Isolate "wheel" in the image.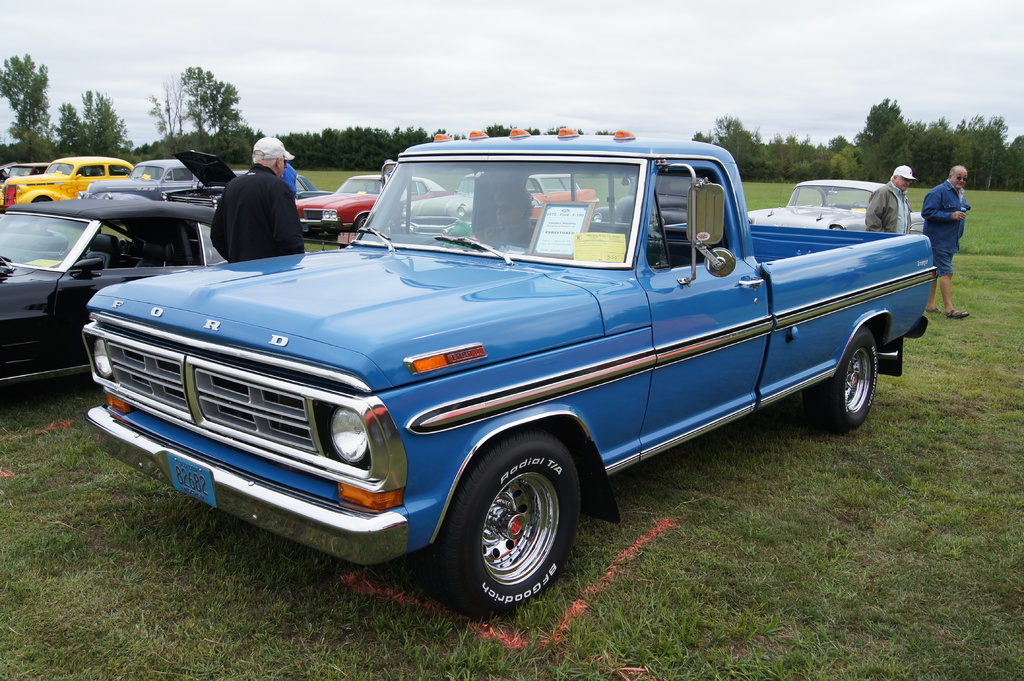
Isolated region: locate(356, 214, 369, 232).
